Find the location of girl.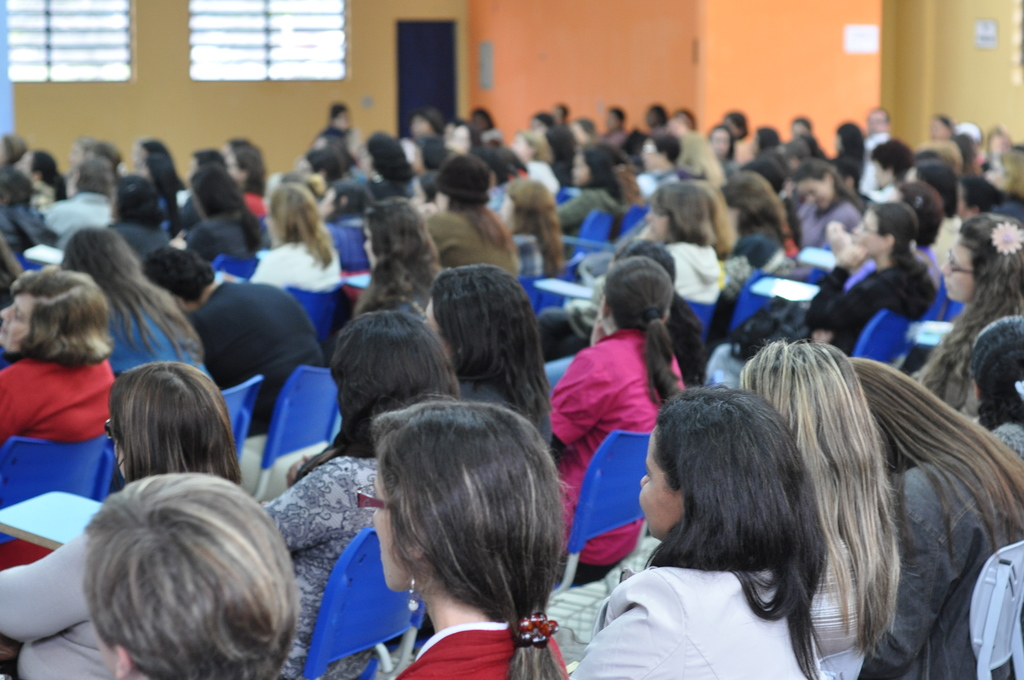
Location: bbox=[968, 313, 1023, 456].
